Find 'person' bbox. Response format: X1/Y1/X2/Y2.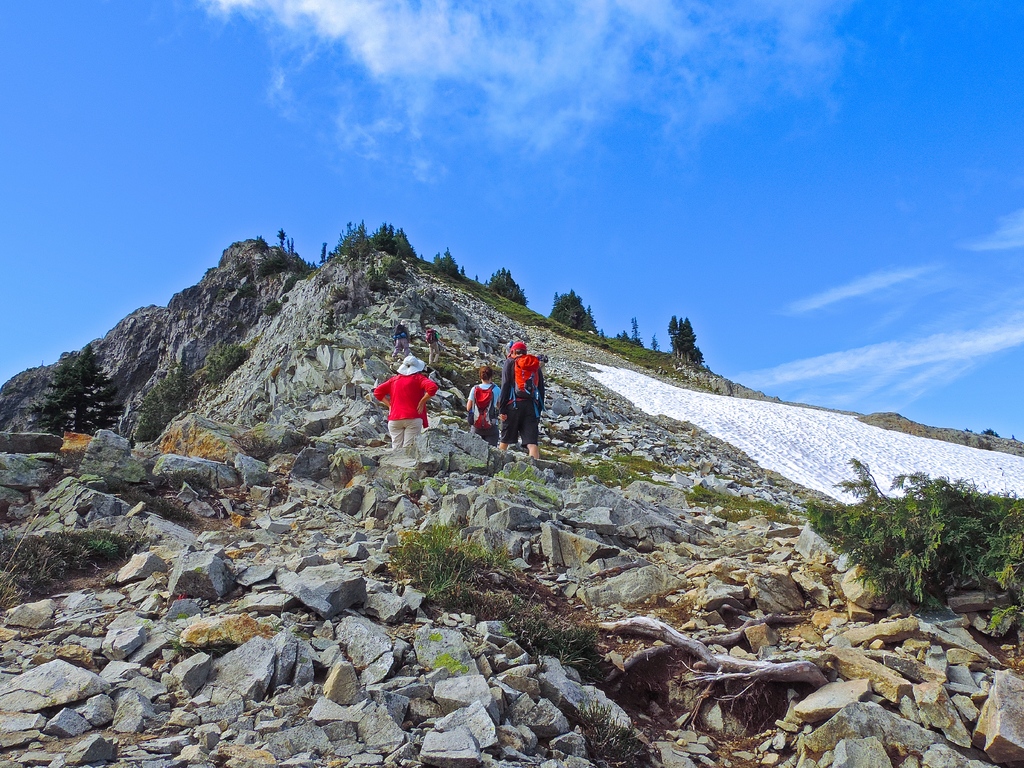
466/369/510/445.
